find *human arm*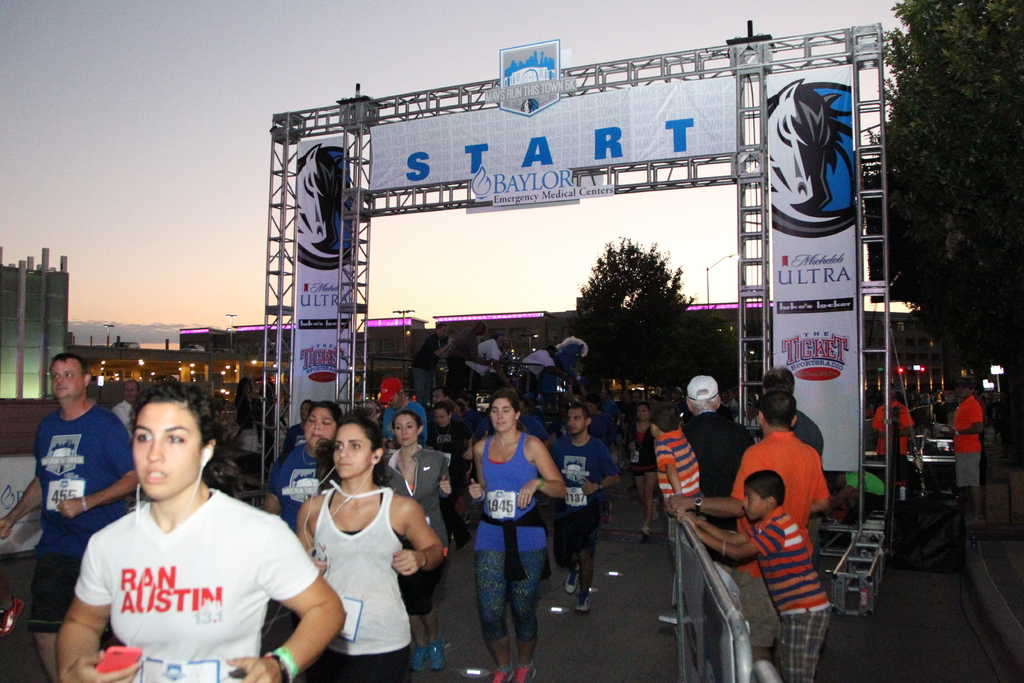
bbox(294, 494, 327, 575)
